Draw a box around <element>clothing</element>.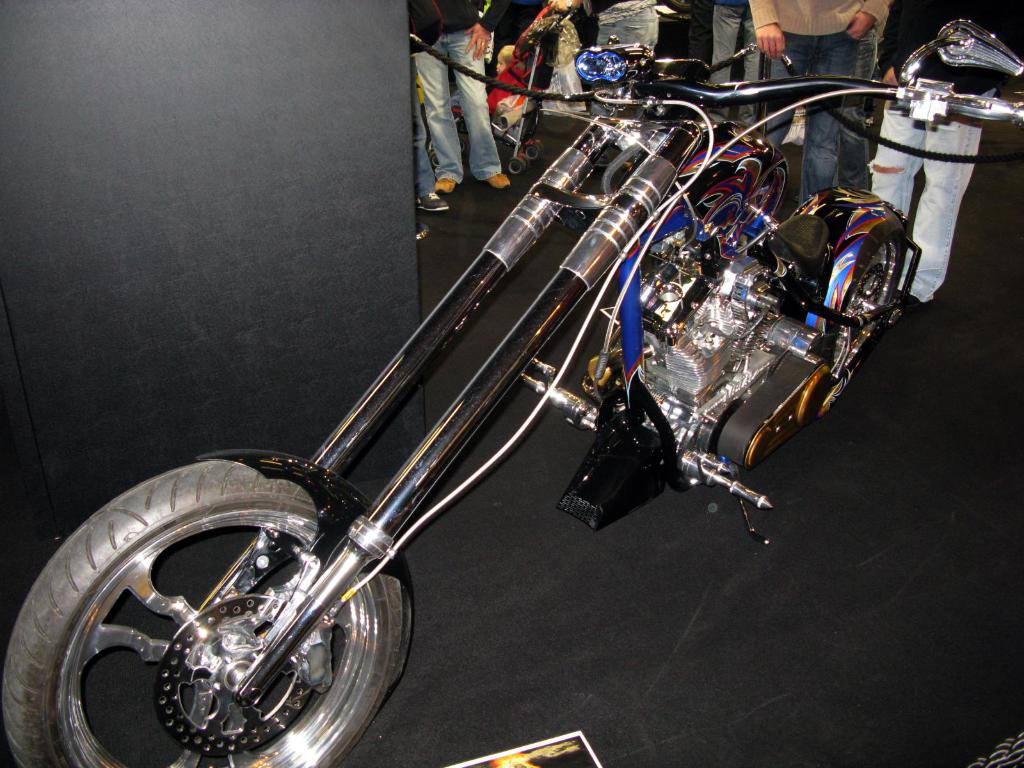
839,3,887,193.
